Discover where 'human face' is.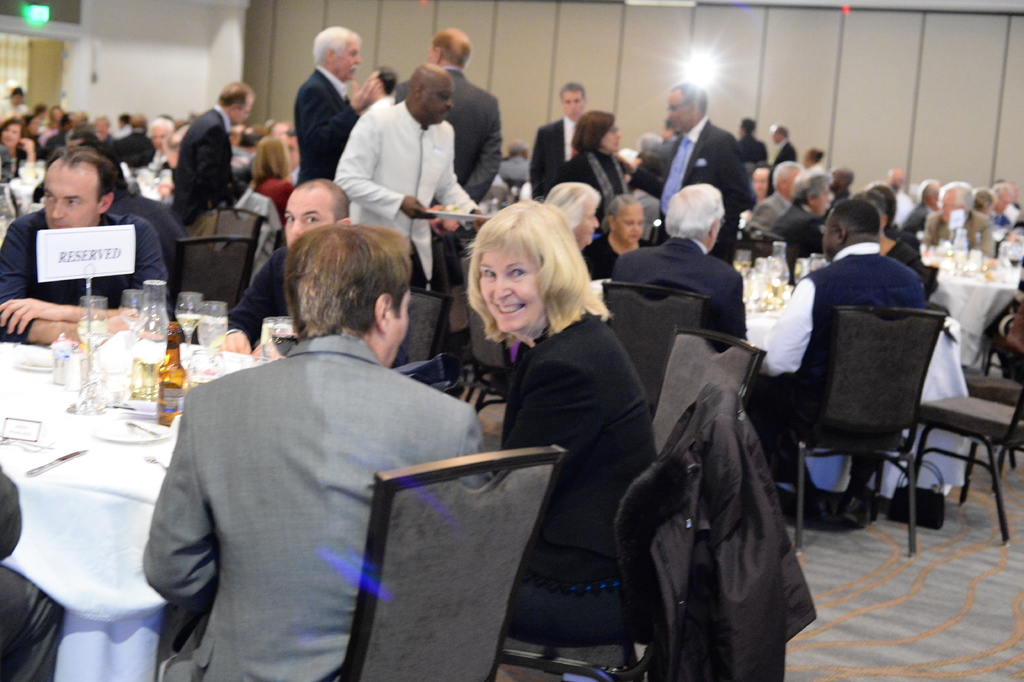
Discovered at locate(40, 160, 102, 238).
